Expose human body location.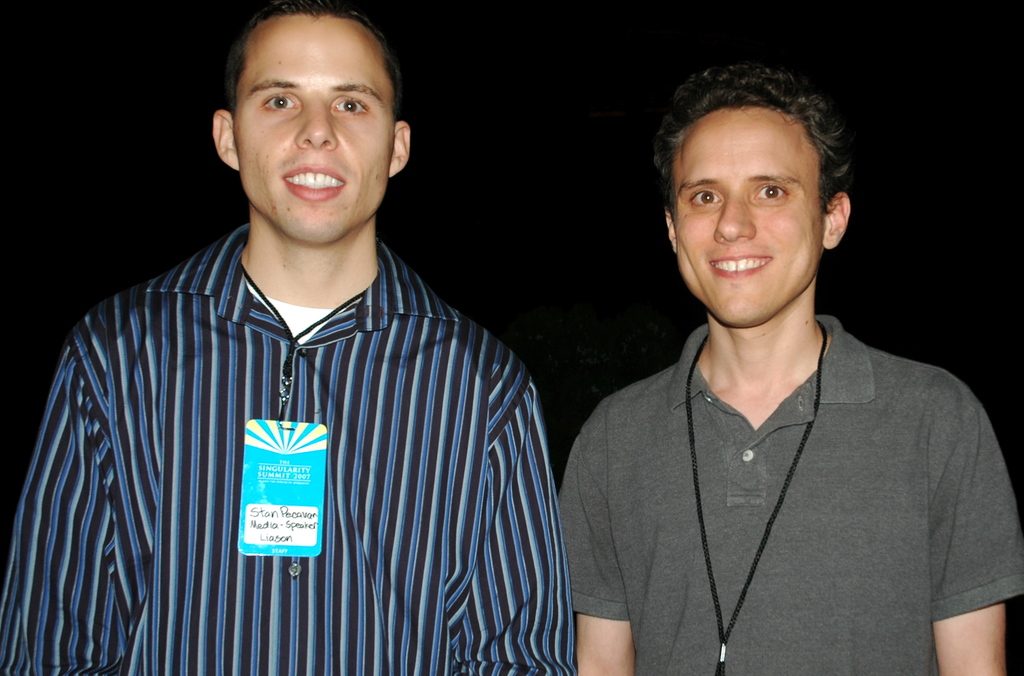
Exposed at detection(562, 59, 1021, 673).
